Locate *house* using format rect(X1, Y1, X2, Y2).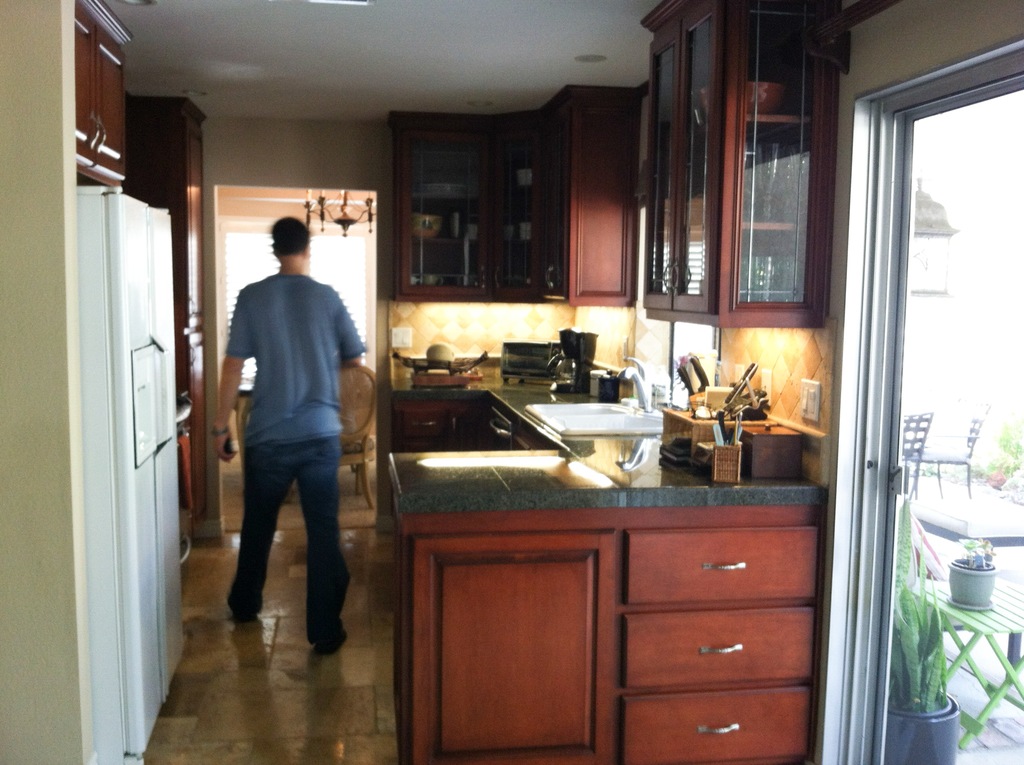
rect(74, 6, 1023, 763).
